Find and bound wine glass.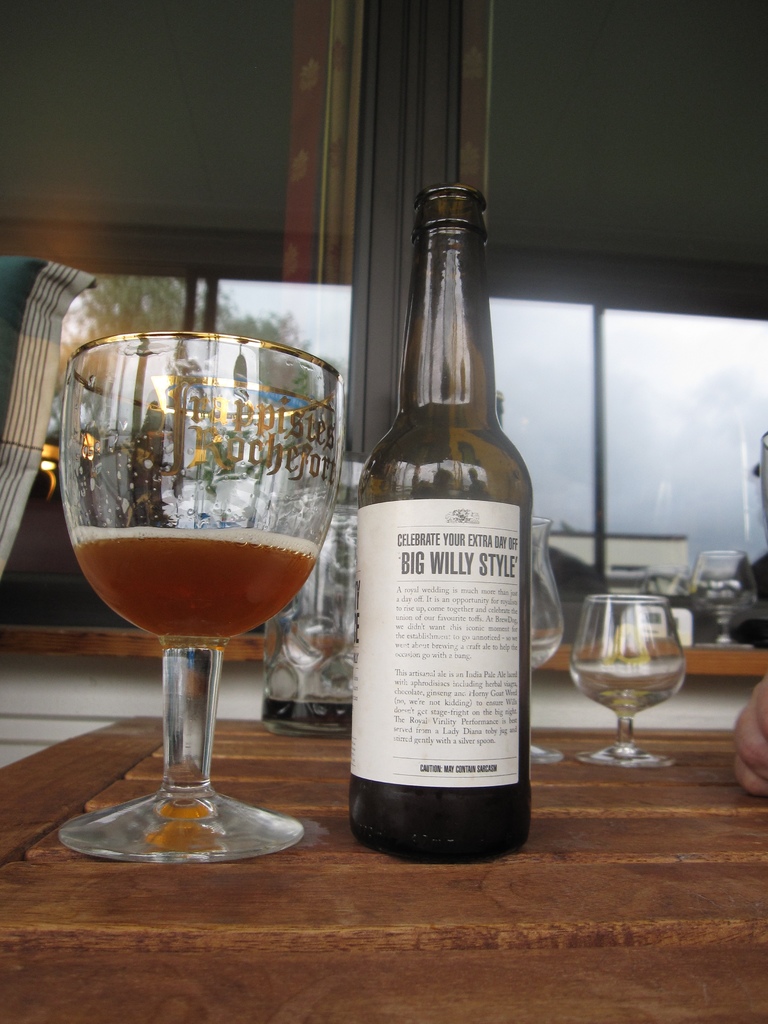
Bound: rect(54, 330, 348, 868).
